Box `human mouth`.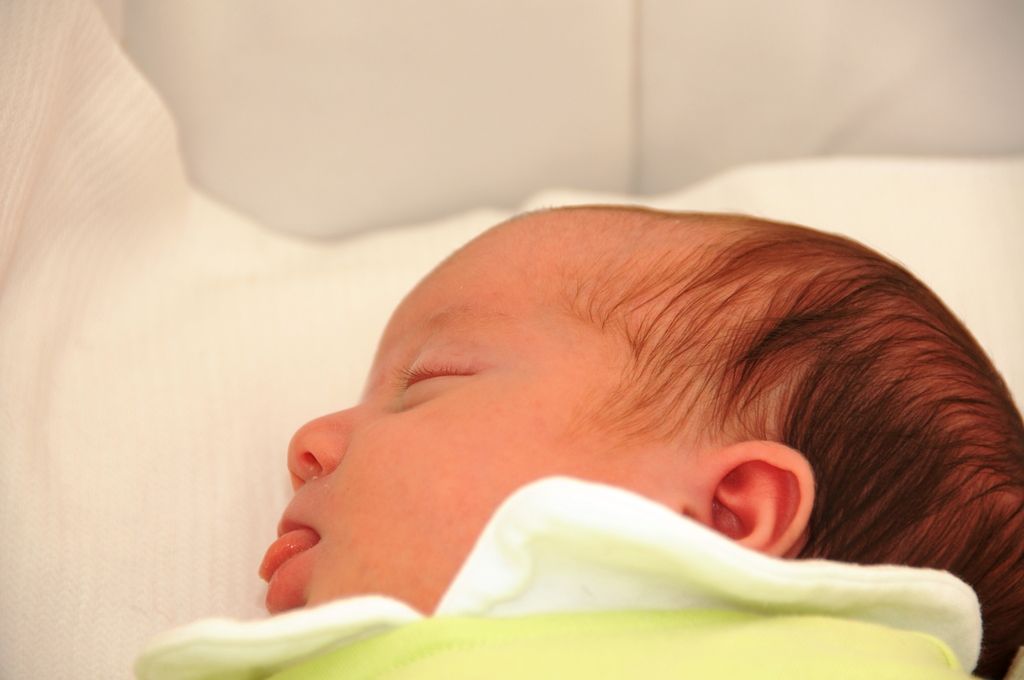
[left=255, top=495, right=331, bottom=606].
